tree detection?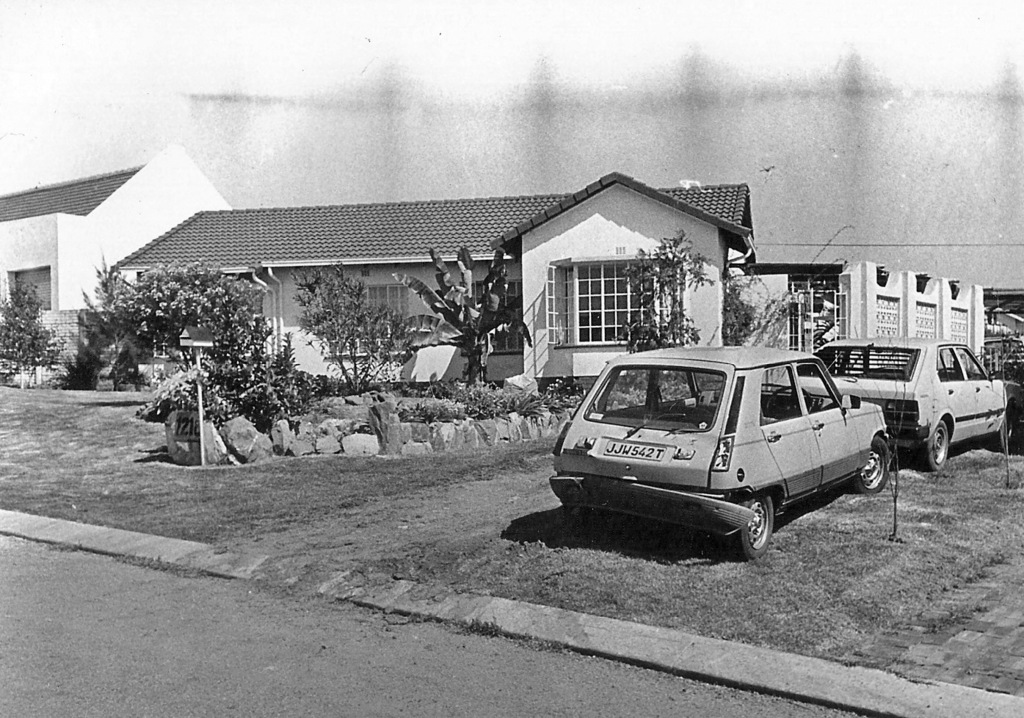
<bbox>611, 227, 707, 406</bbox>
